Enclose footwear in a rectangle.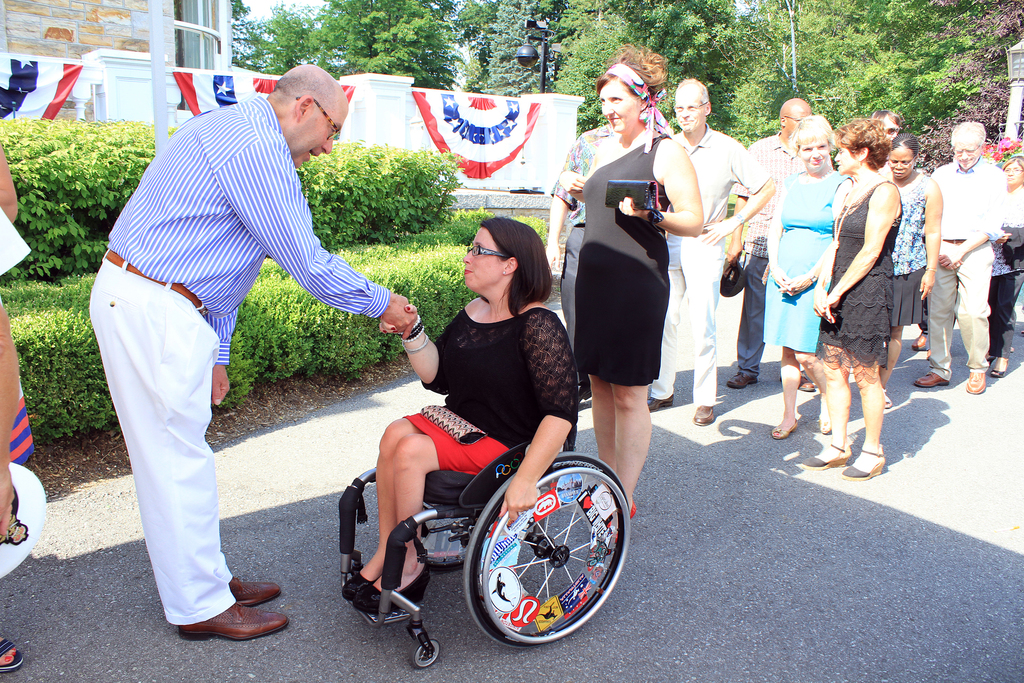
[229, 576, 282, 605].
